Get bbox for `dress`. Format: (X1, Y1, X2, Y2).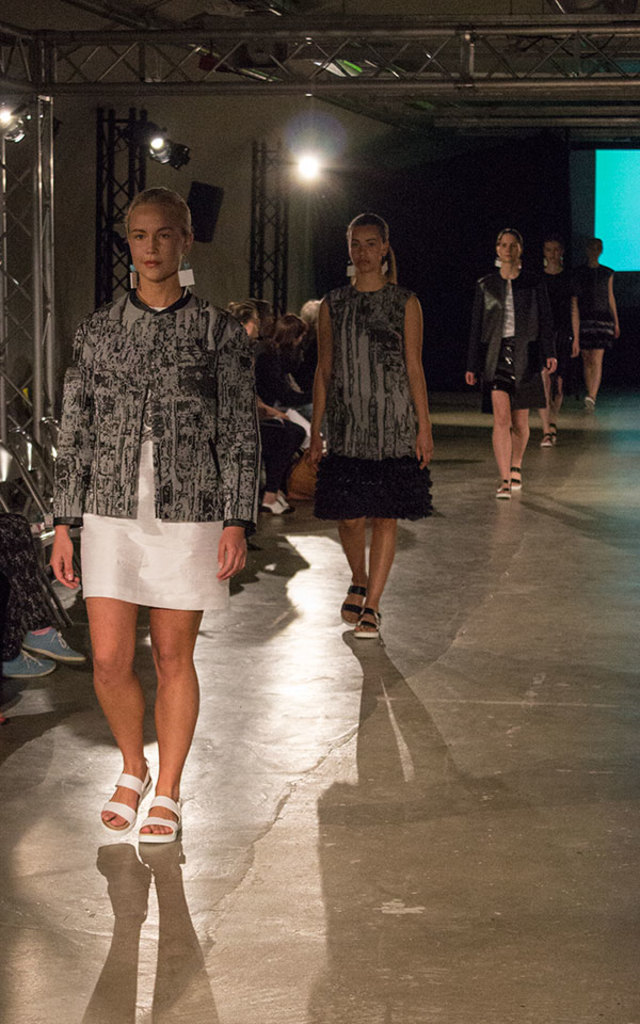
(569, 265, 615, 350).
